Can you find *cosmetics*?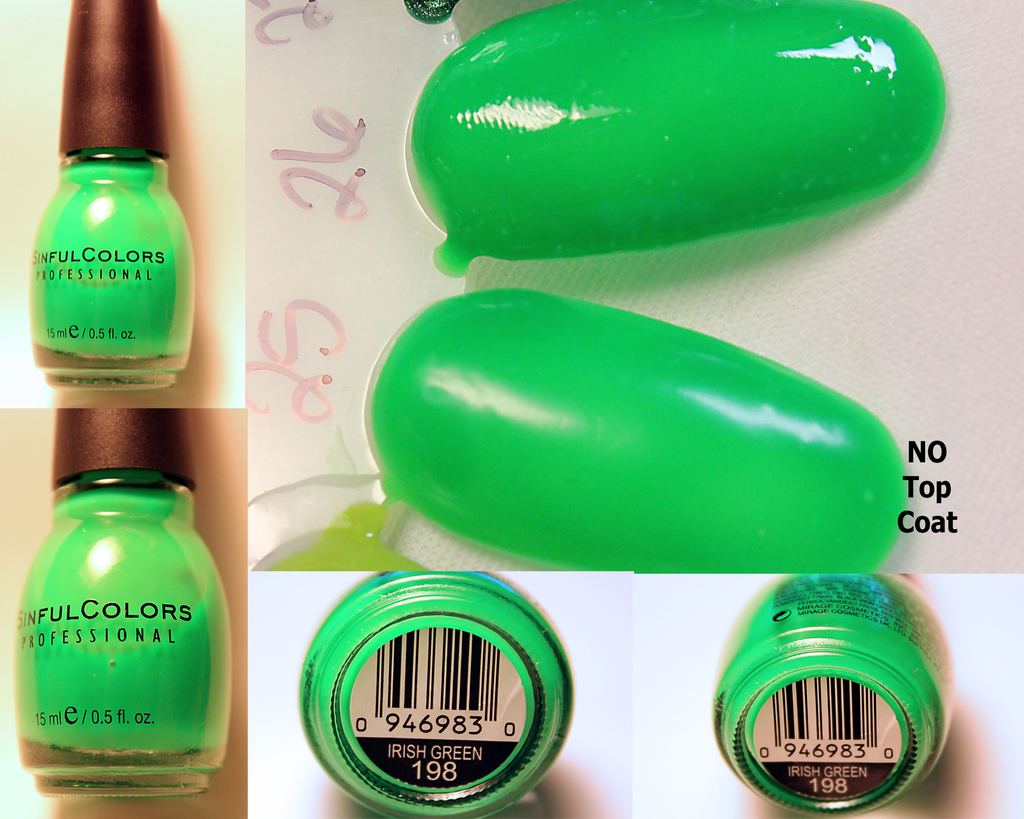
Yes, bounding box: Rect(11, 412, 230, 802).
